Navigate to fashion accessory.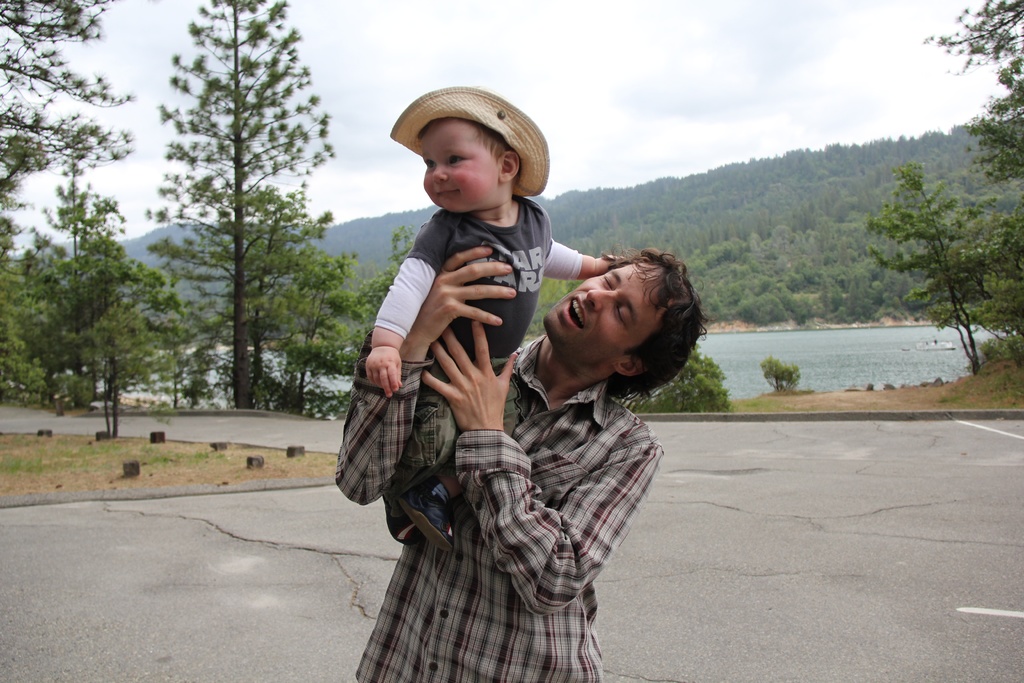
Navigation target: (left=390, top=83, right=554, bottom=198).
